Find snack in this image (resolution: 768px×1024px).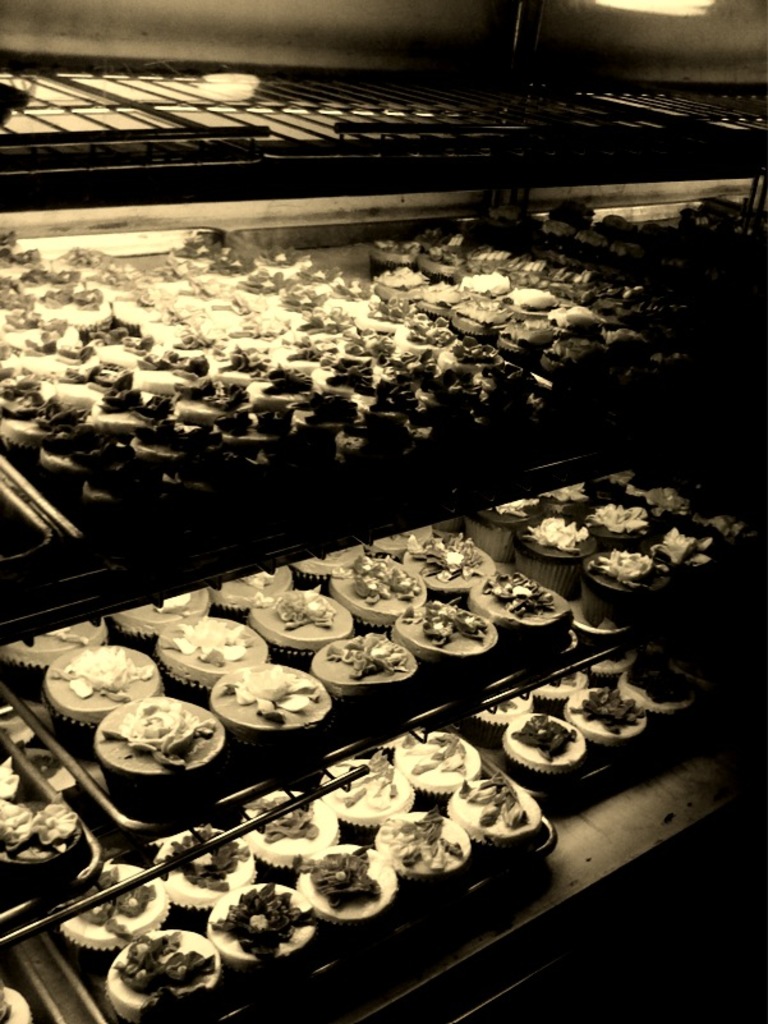
[69, 859, 171, 935].
